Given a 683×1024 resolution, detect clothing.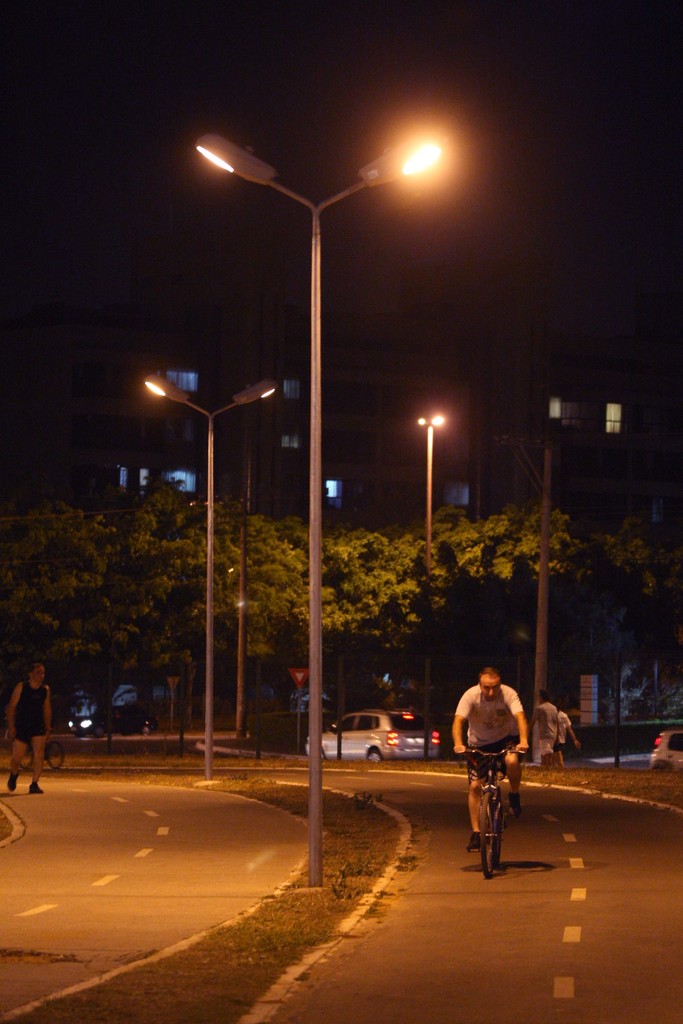
[x1=8, y1=683, x2=50, y2=739].
